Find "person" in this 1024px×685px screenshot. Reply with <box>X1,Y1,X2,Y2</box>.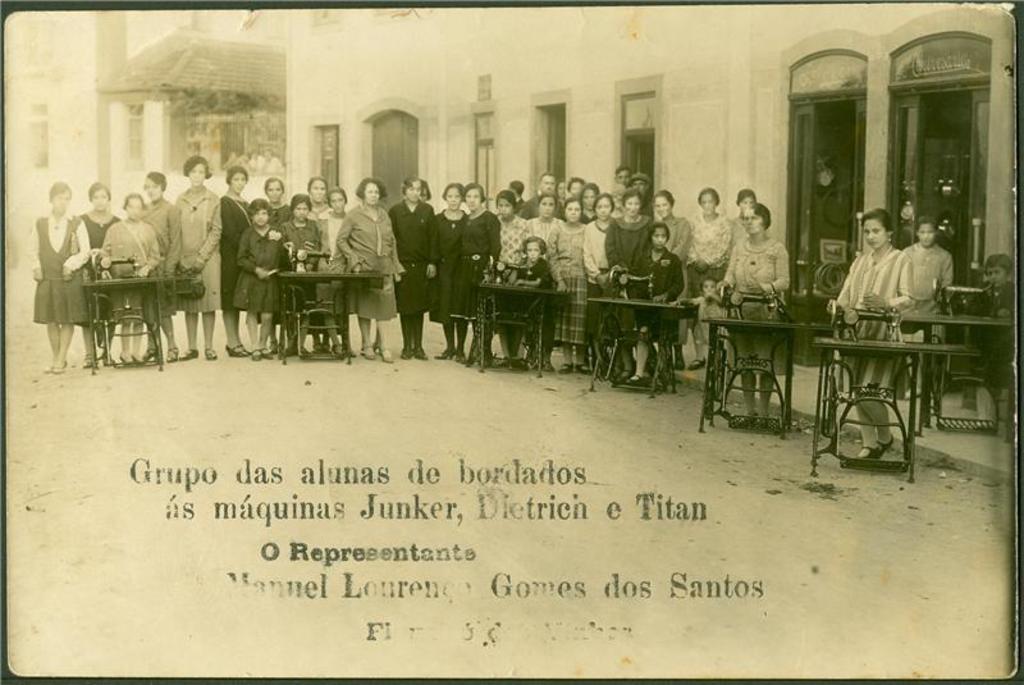
<box>337,177,408,364</box>.
